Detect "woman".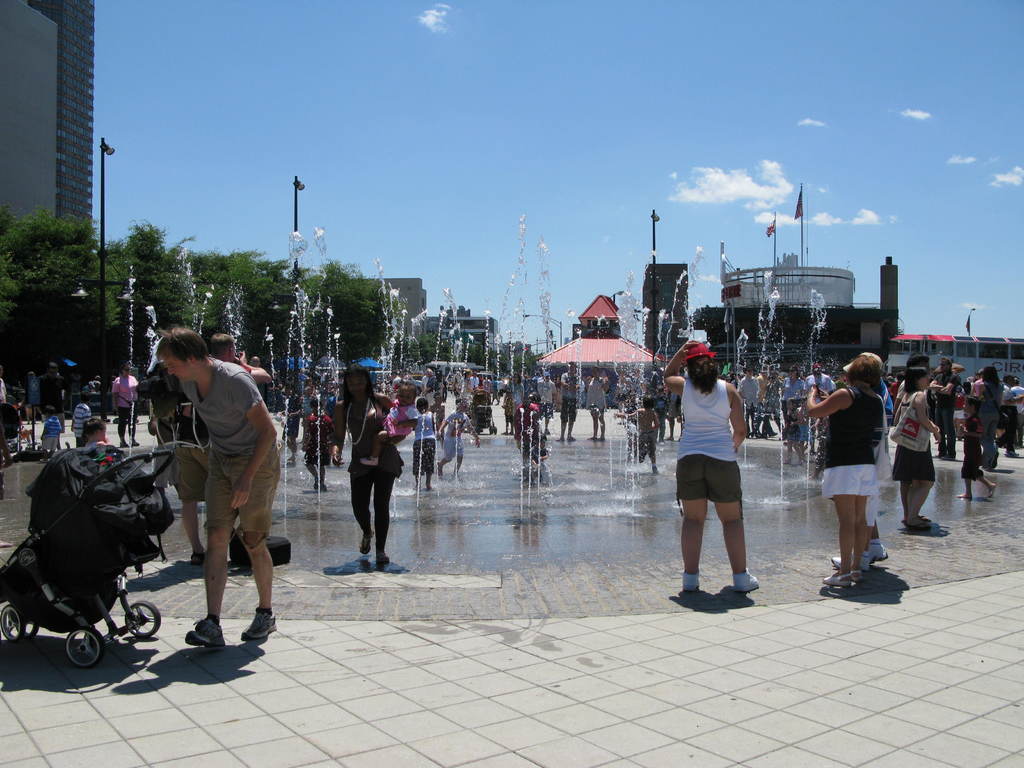
Detected at 975/368/986/396.
